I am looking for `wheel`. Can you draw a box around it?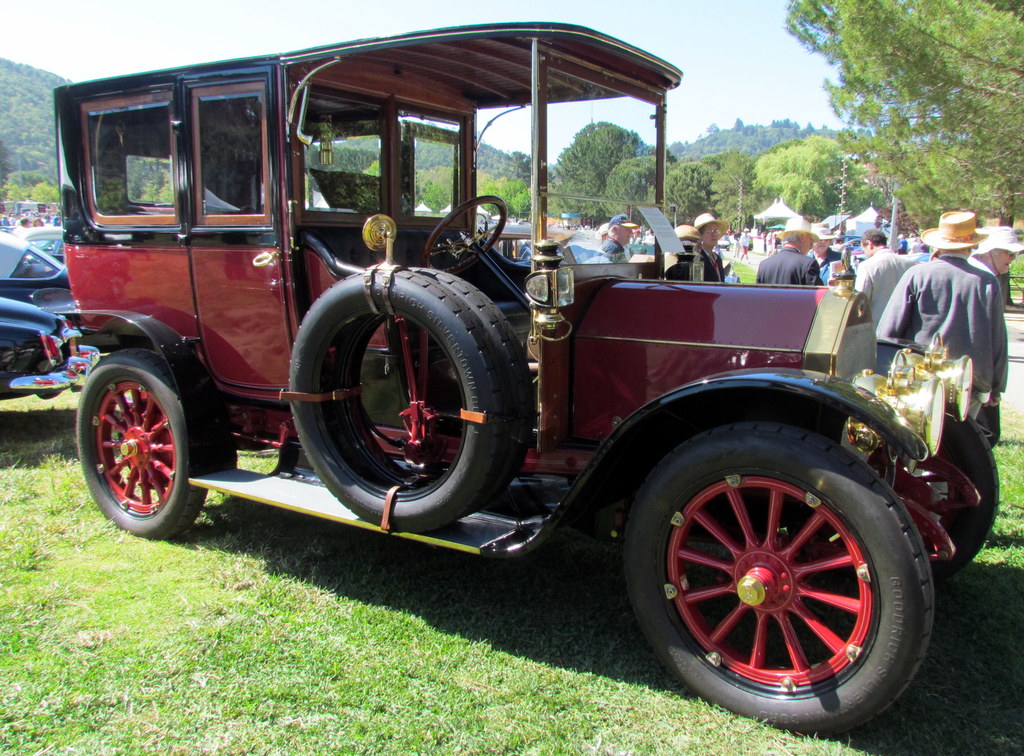
Sure, the bounding box is rect(334, 270, 538, 517).
